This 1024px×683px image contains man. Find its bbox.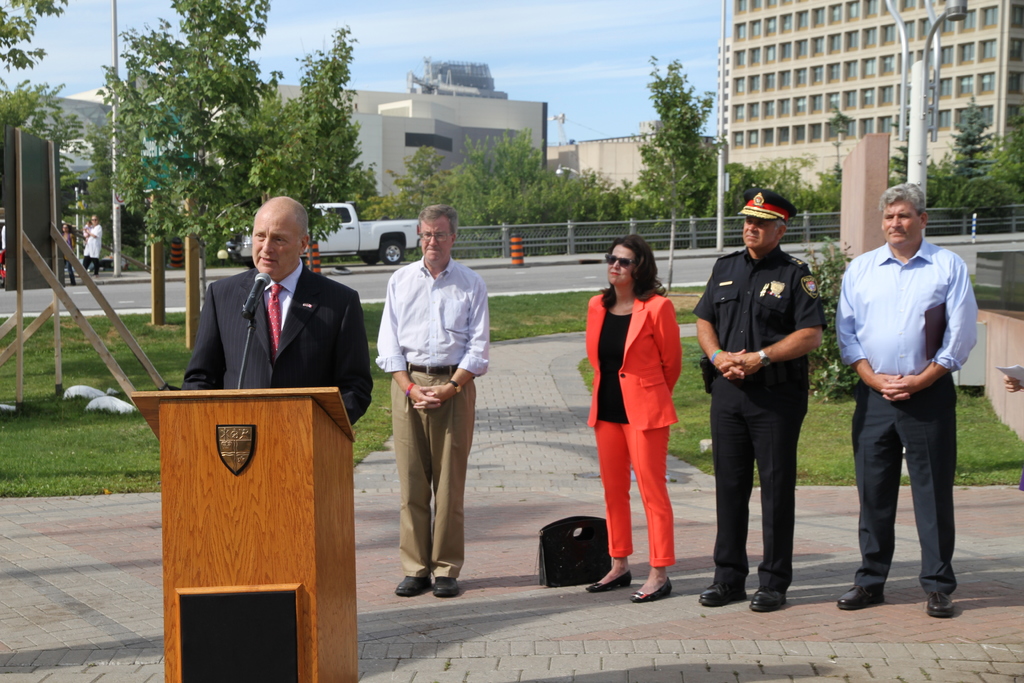
[838,187,983,618].
